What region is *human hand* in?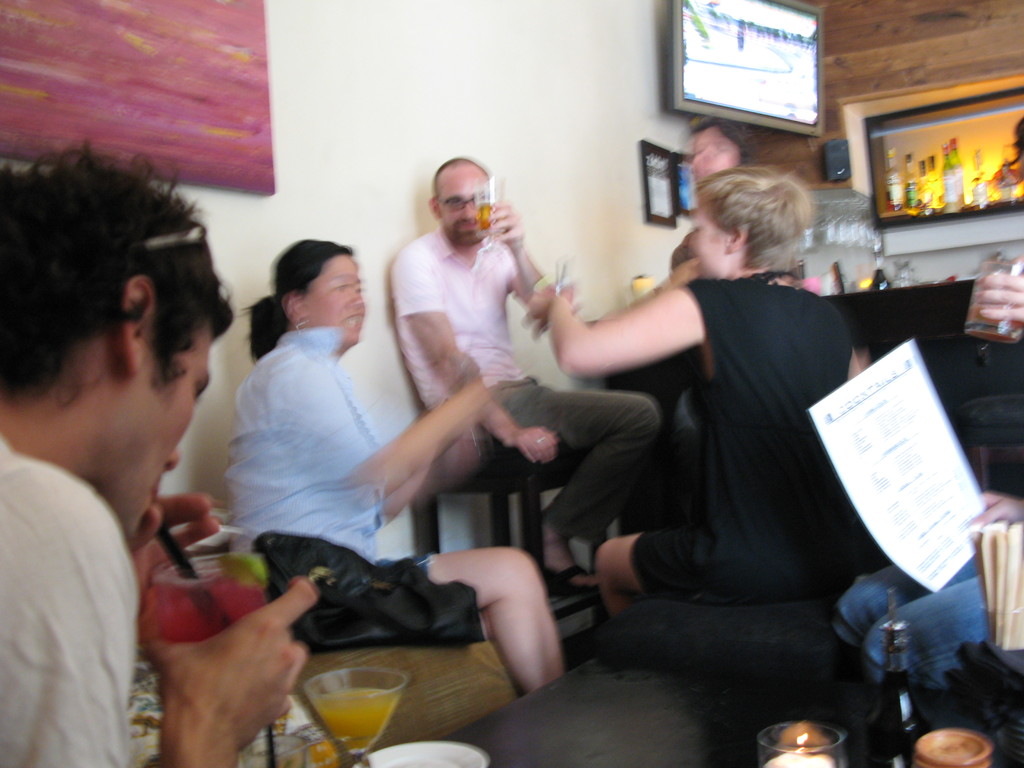
select_region(977, 257, 1023, 324).
